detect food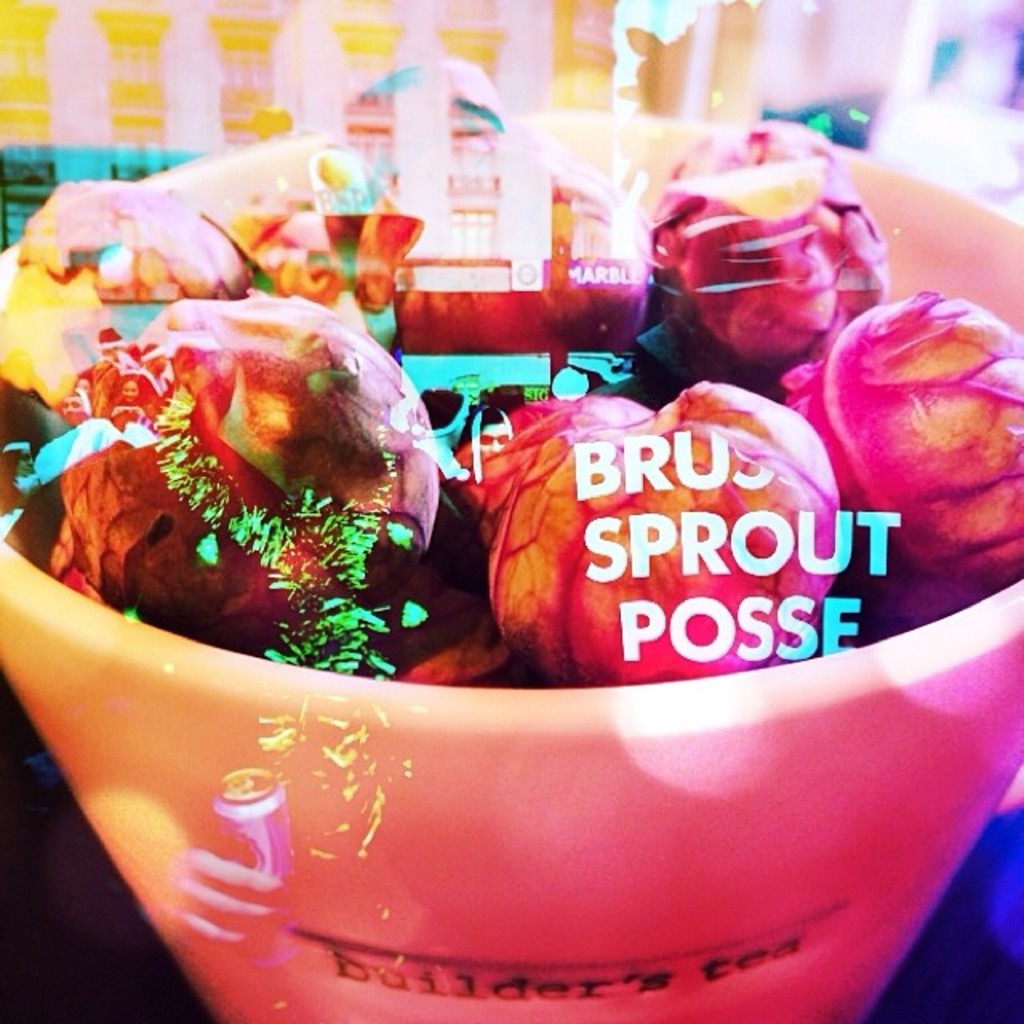
locate(784, 285, 1022, 616)
